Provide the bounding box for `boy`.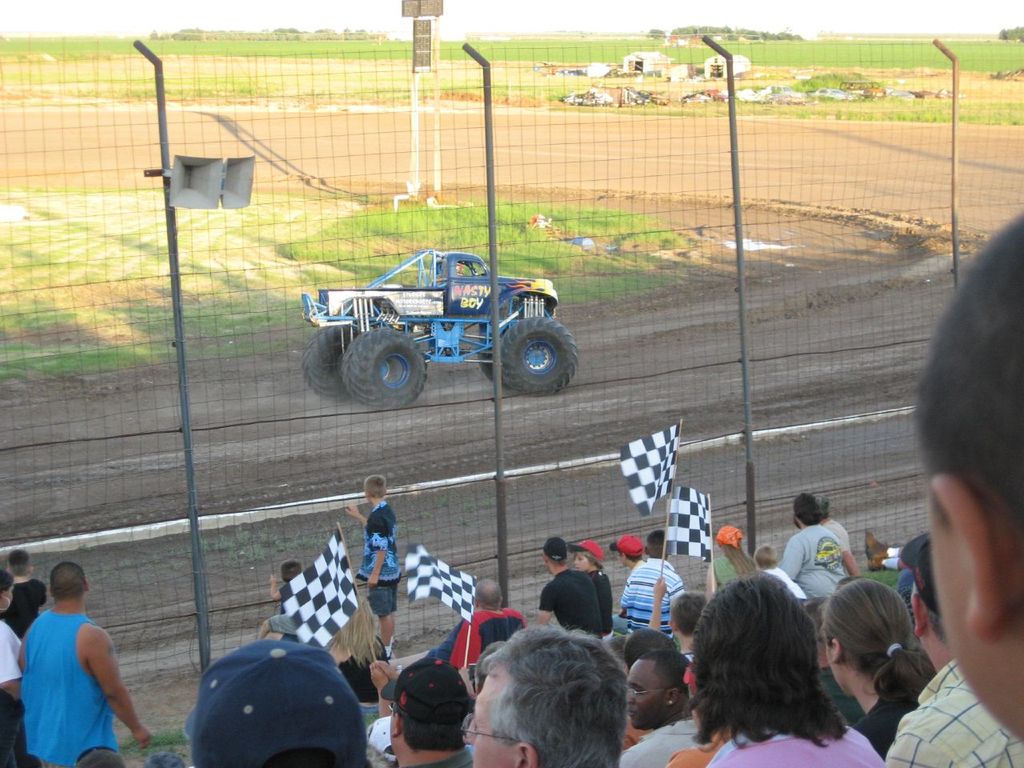
rect(343, 474, 394, 665).
